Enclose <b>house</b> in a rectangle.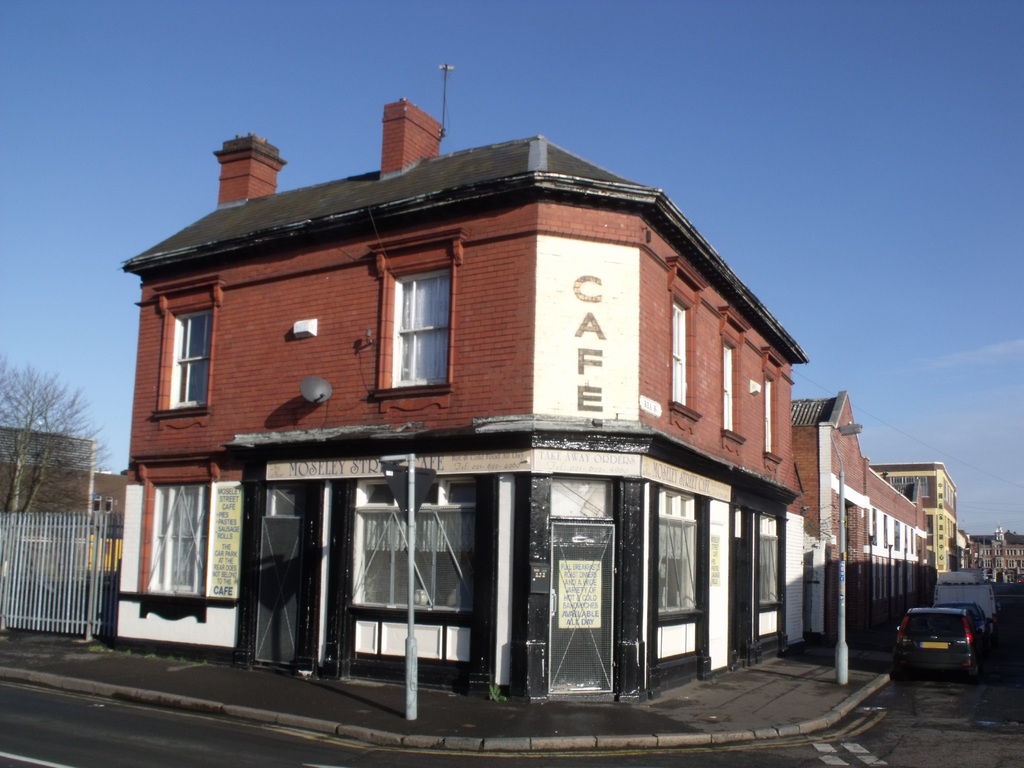
l=866, t=456, r=929, b=627.
